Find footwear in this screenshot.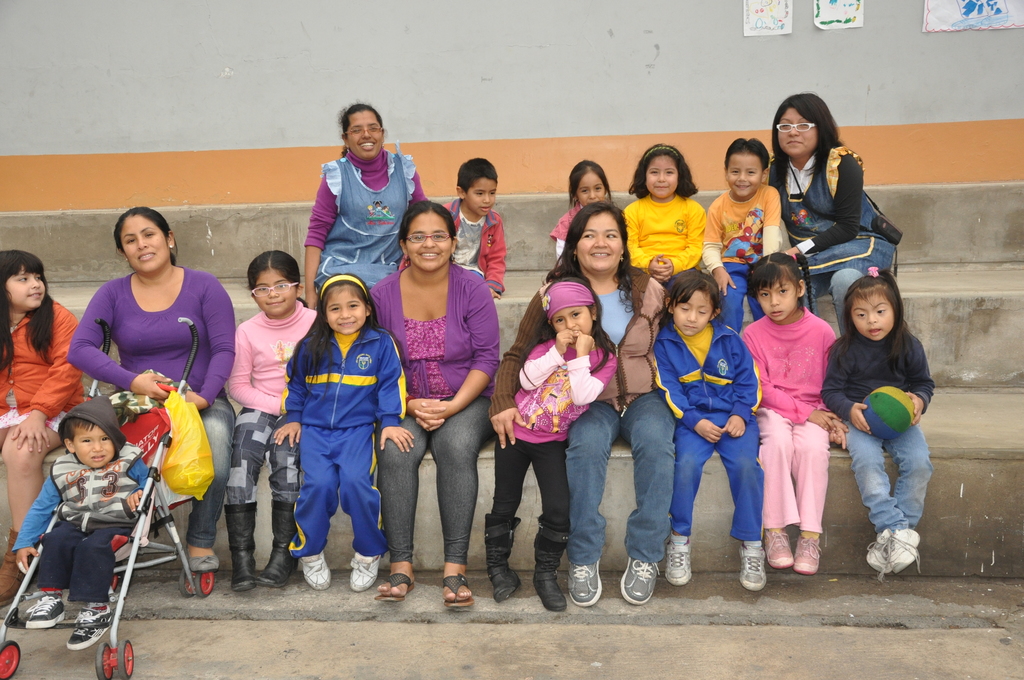
The bounding box for footwear is BBox(881, 530, 927, 578).
